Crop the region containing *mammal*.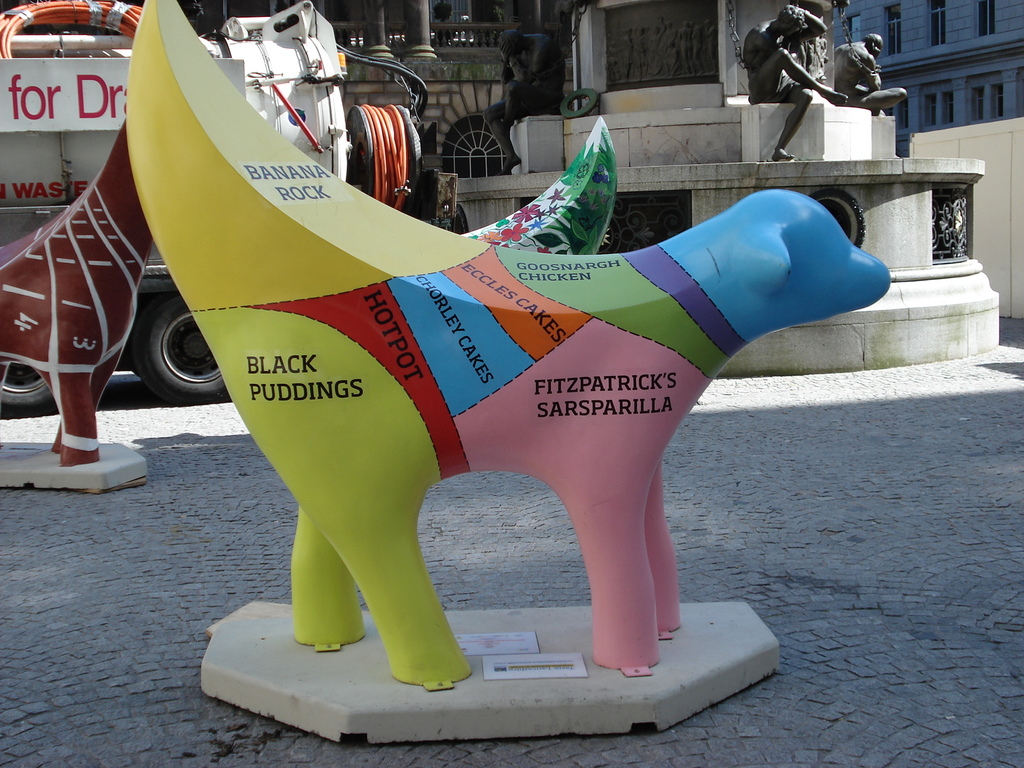
Crop region: Rect(477, 32, 566, 173).
